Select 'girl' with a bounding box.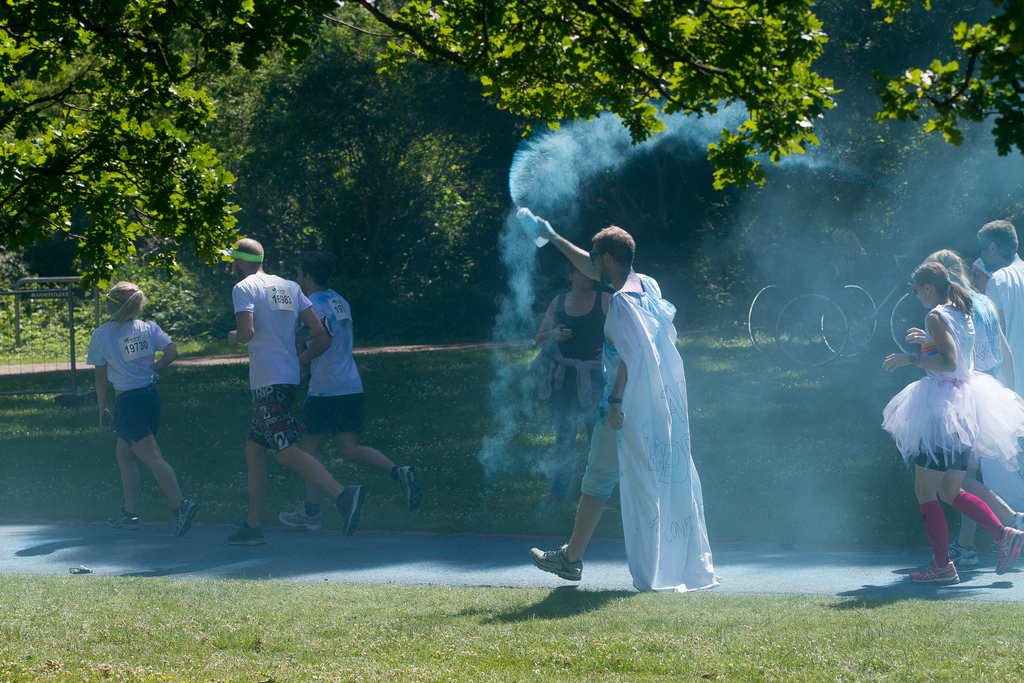
881 270 1023 580.
